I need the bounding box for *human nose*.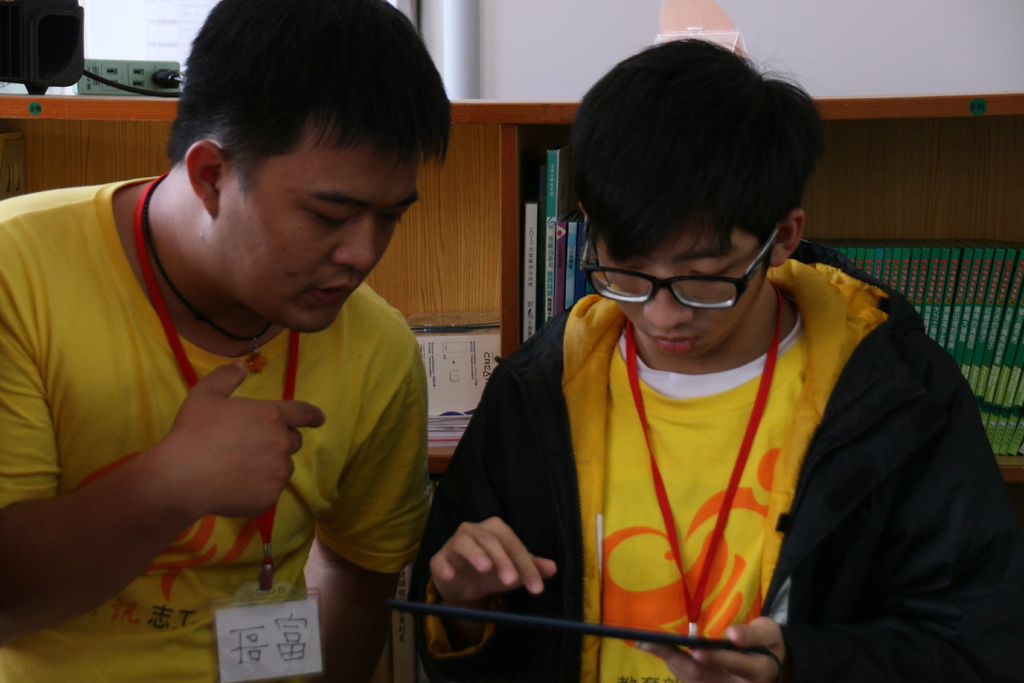
Here it is: [332,217,378,273].
